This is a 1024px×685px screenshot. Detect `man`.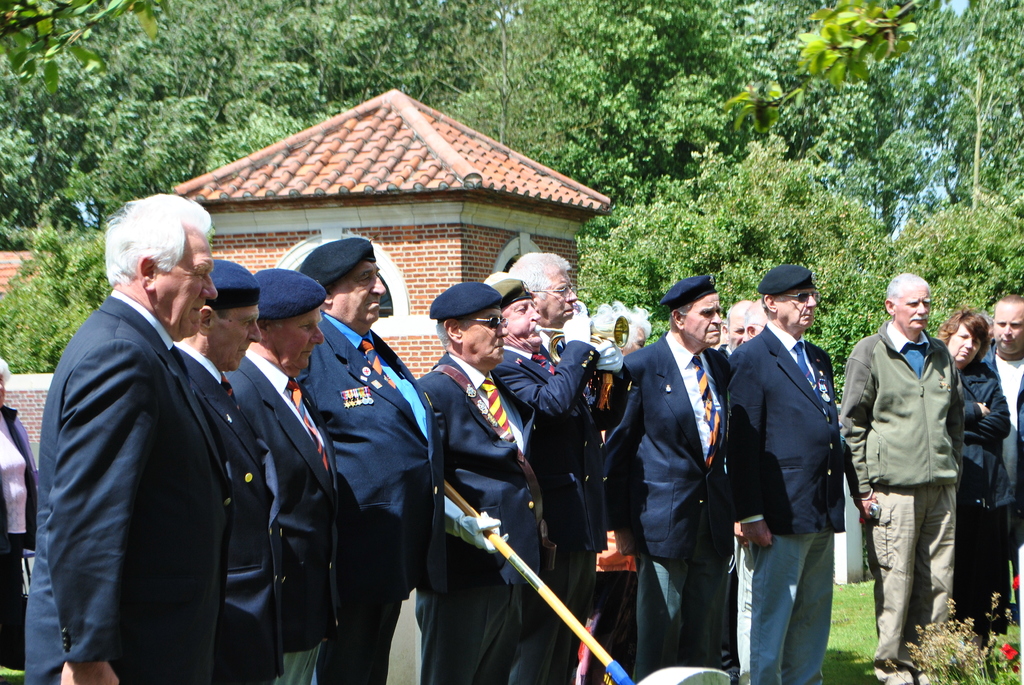
l=175, t=258, r=281, b=684.
